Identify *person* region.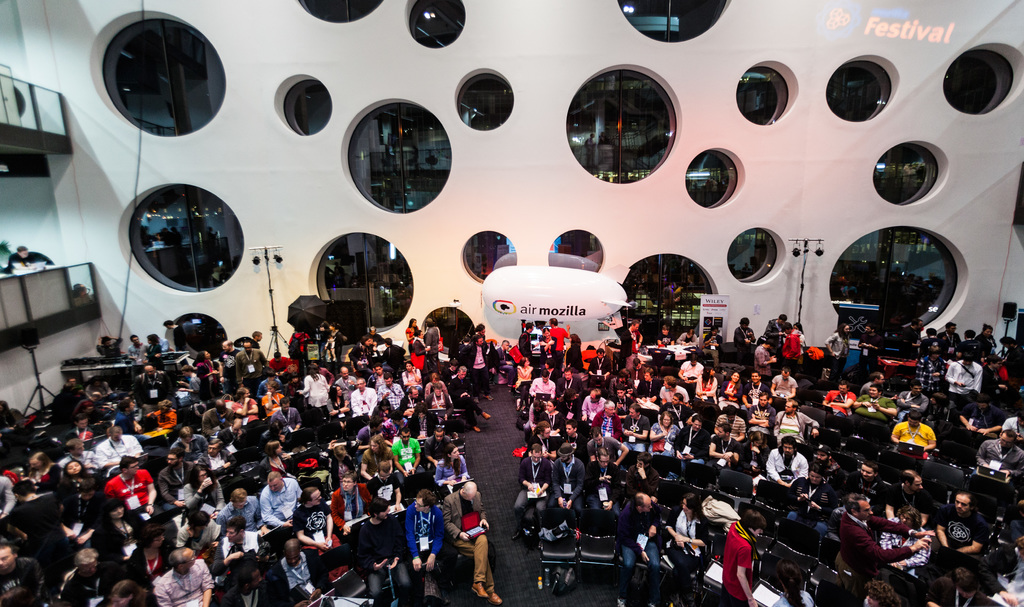
Region: (x1=622, y1=319, x2=641, y2=366).
